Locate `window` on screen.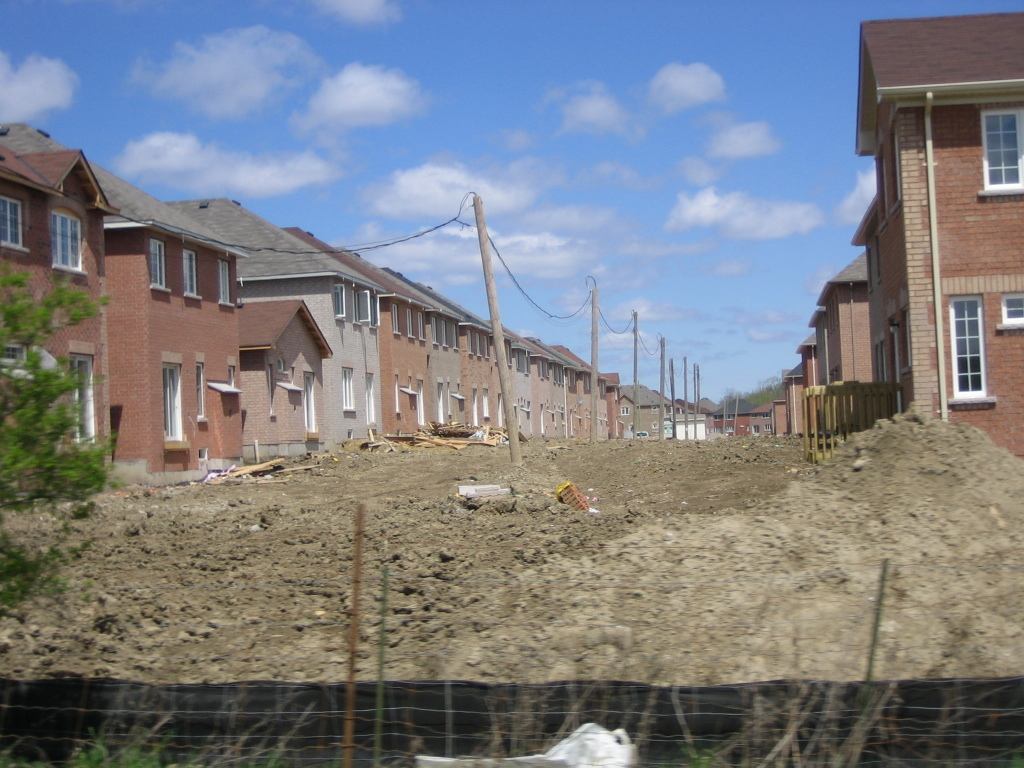
On screen at <box>302,369,319,439</box>.
